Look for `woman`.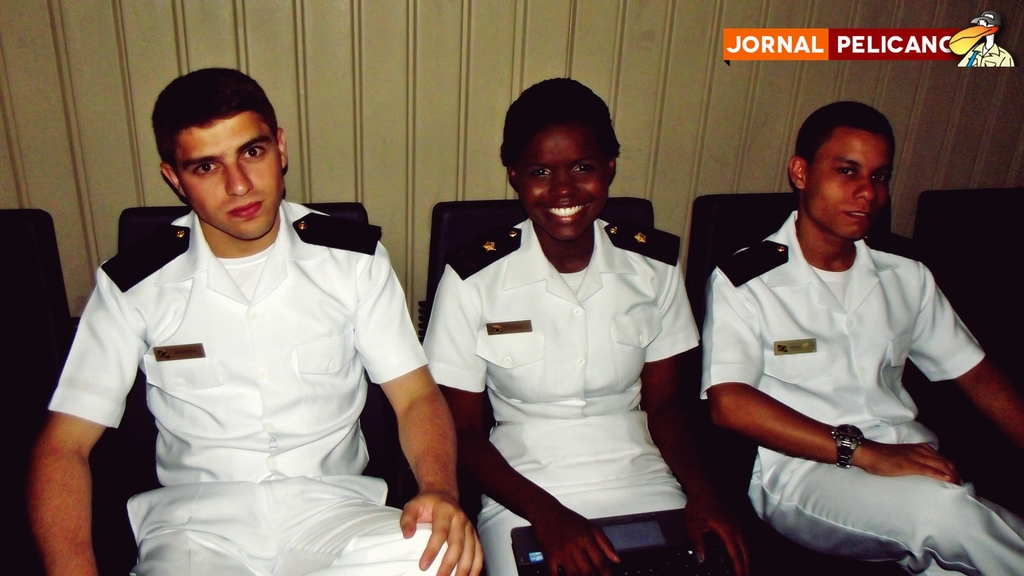
Found: [421,77,755,575].
